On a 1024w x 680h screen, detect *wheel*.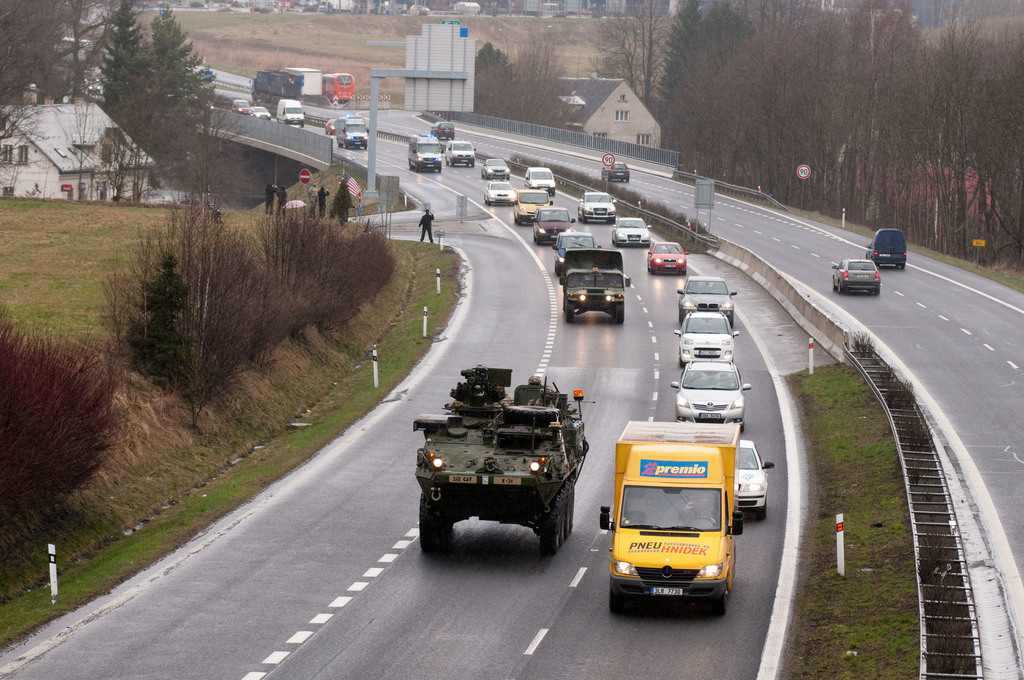
(x1=616, y1=306, x2=625, y2=325).
